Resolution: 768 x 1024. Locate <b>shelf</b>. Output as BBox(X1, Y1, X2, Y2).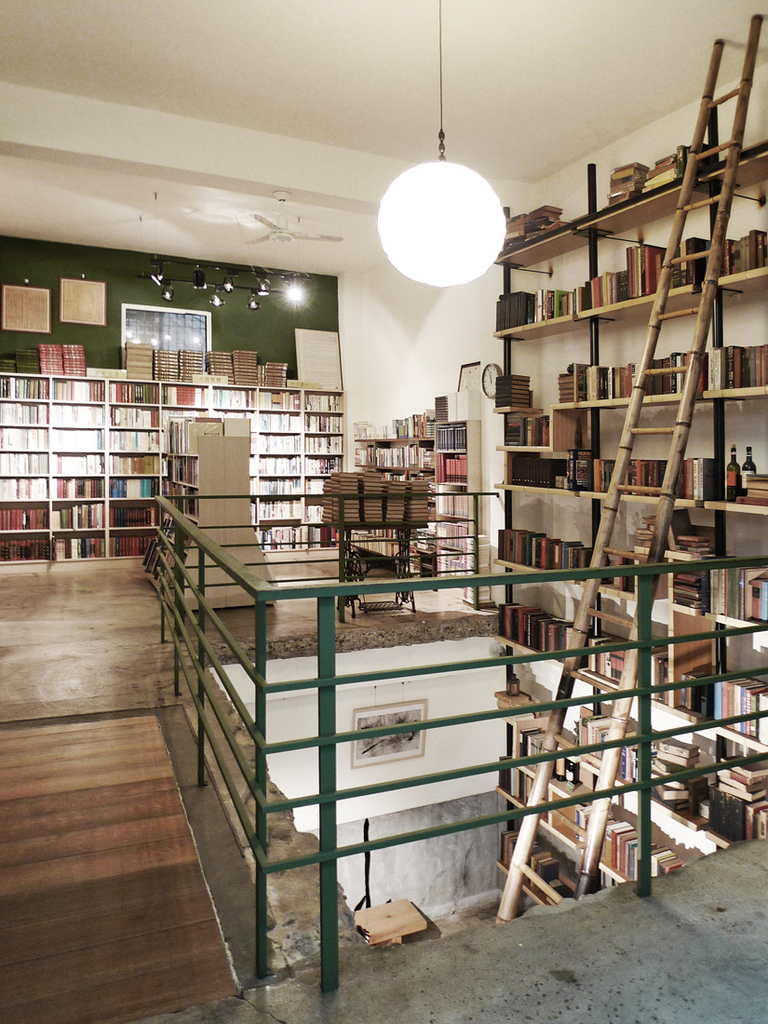
BBox(344, 386, 466, 574).
